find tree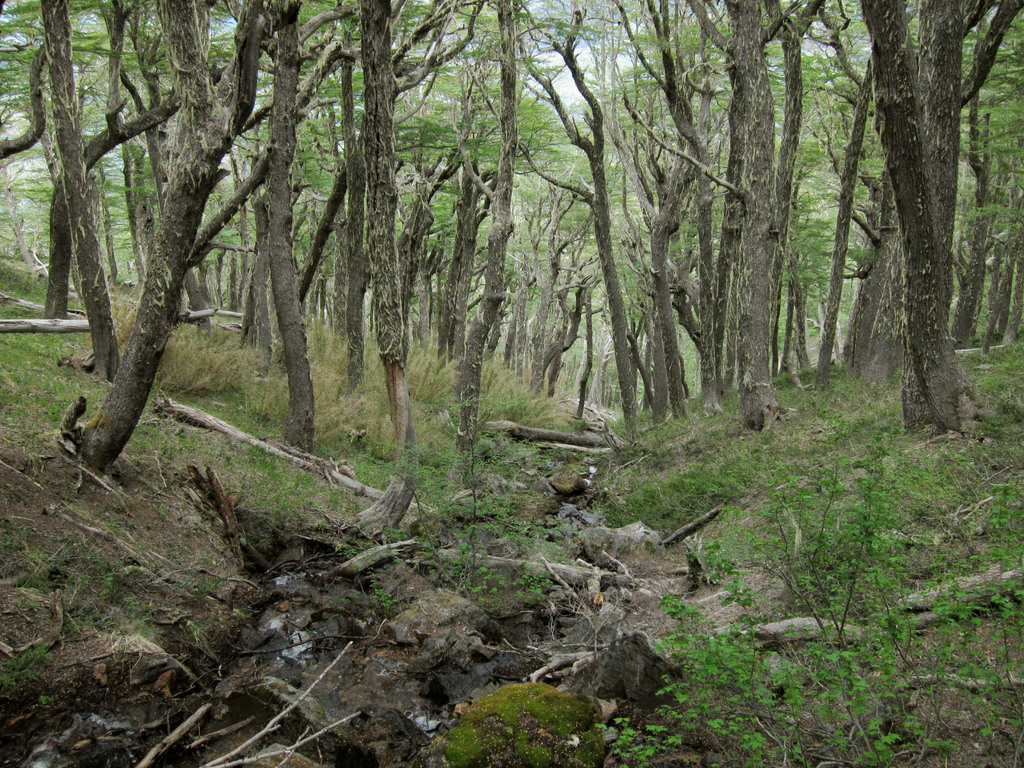
(554, 444, 1023, 767)
